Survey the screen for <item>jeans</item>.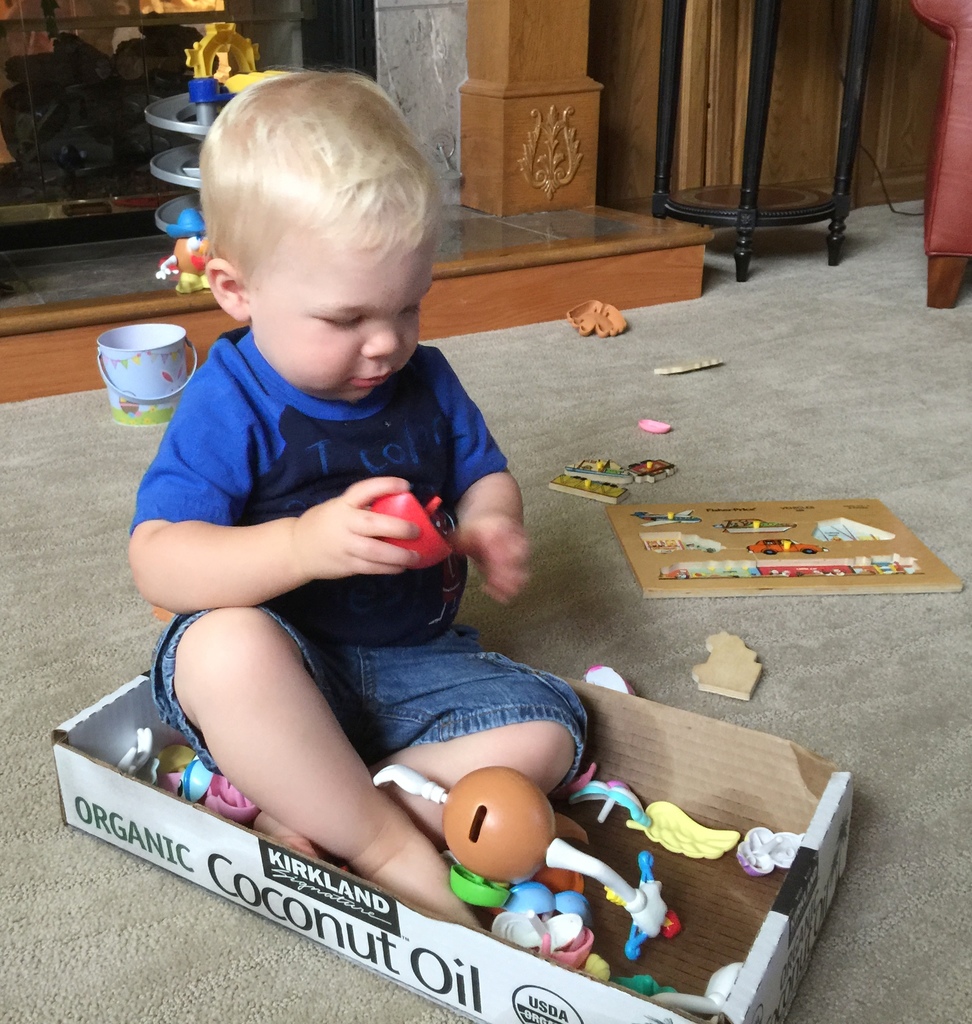
Survey found: x1=217, y1=612, x2=601, y2=818.
